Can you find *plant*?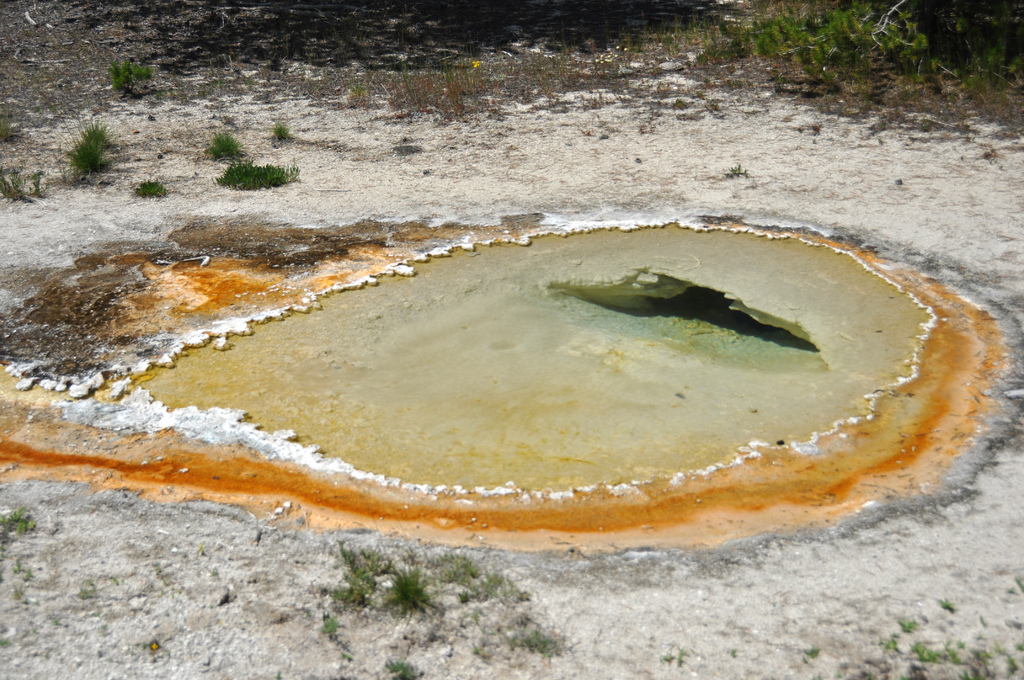
Yes, bounding box: [135,181,173,202].
